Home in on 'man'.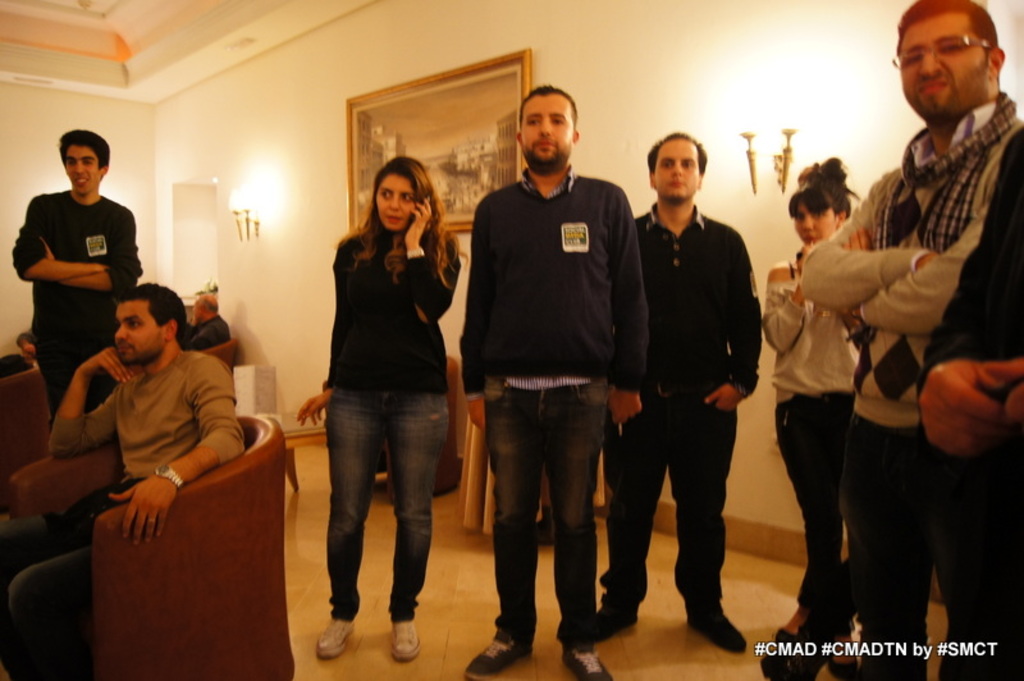
Homed in at bbox=(614, 113, 776, 643).
